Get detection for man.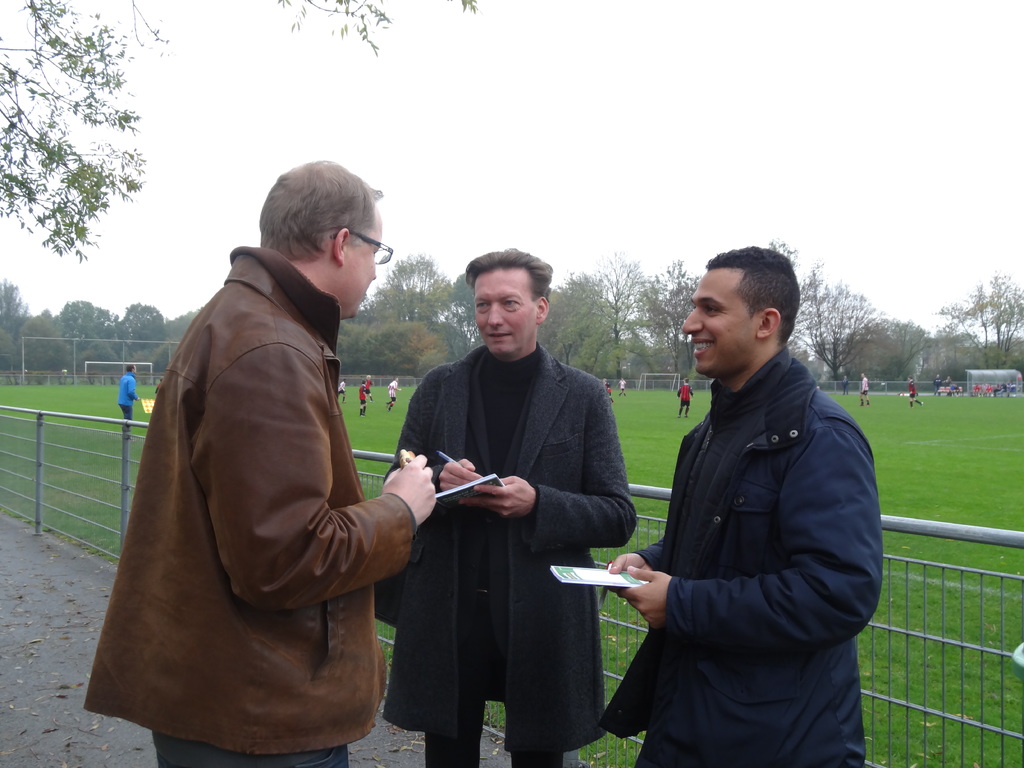
Detection: rect(605, 245, 882, 767).
